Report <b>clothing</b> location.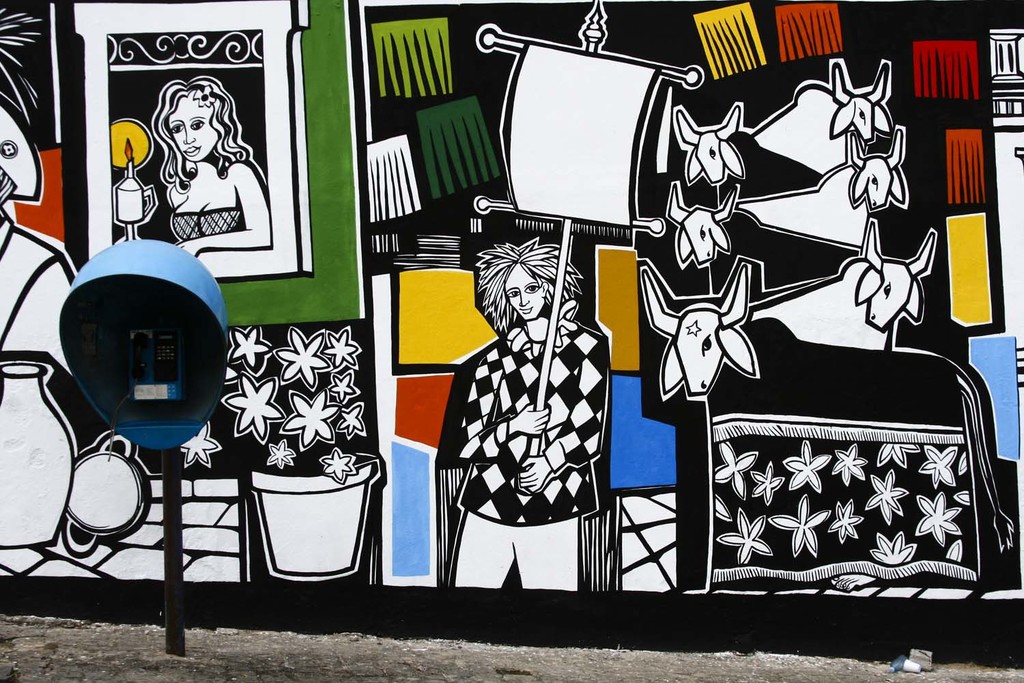
Report: BBox(445, 240, 618, 608).
